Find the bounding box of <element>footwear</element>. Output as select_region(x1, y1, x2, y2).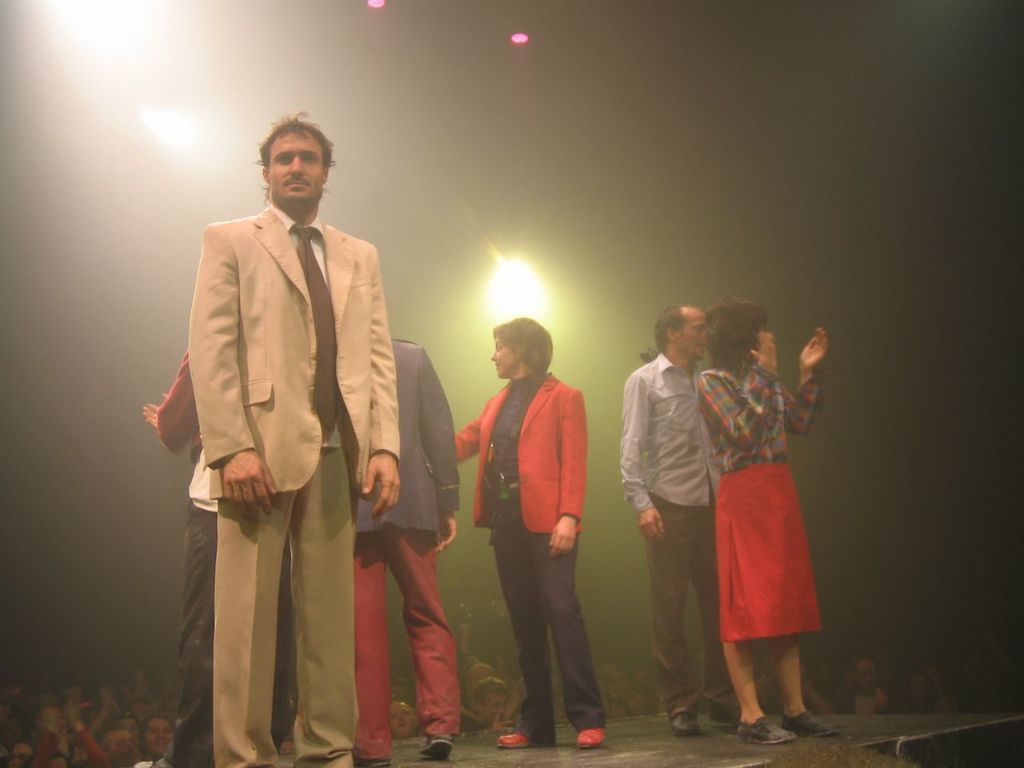
select_region(498, 730, 530, 752).
